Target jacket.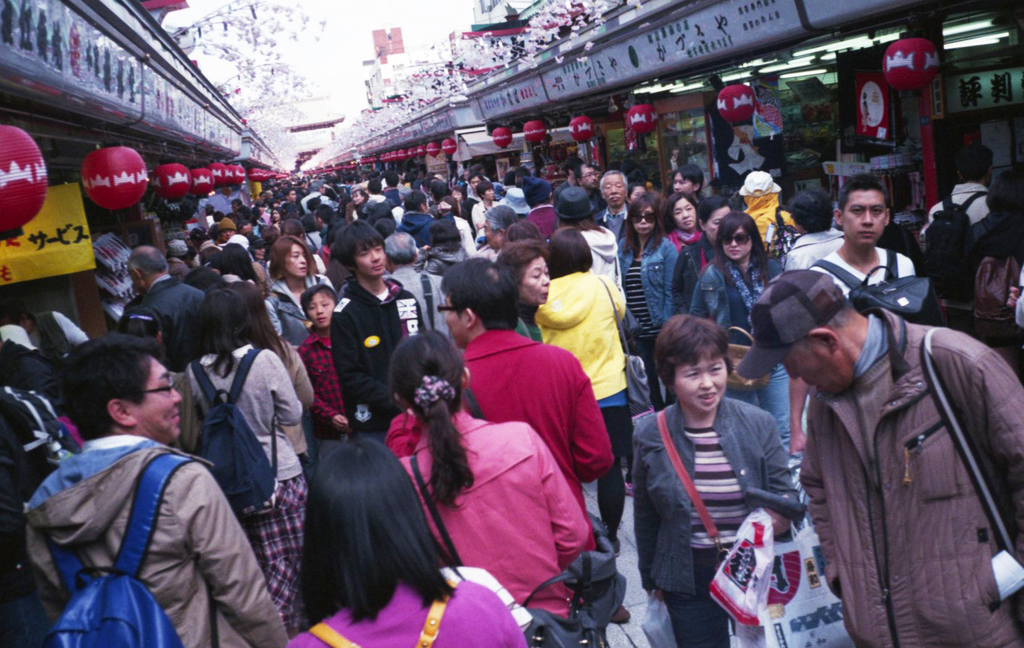
Target region: bbox=(660, 248, 765, 391).
